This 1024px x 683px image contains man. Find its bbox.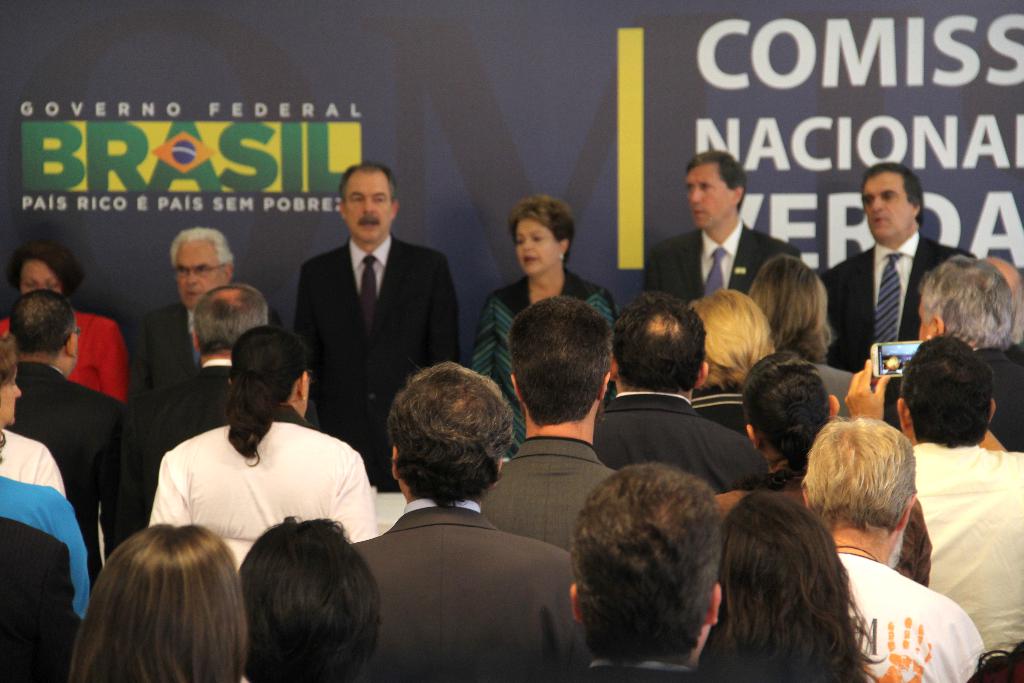
(left=640, top=144, right=801, bottom=311).
